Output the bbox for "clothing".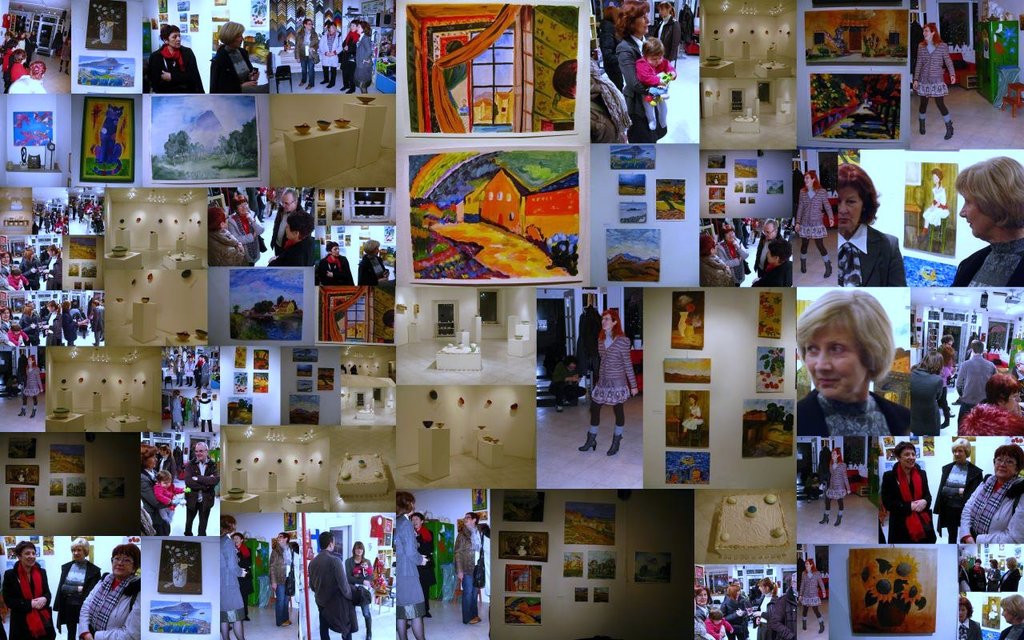
<region>590, 338, 634, 410</region>.
